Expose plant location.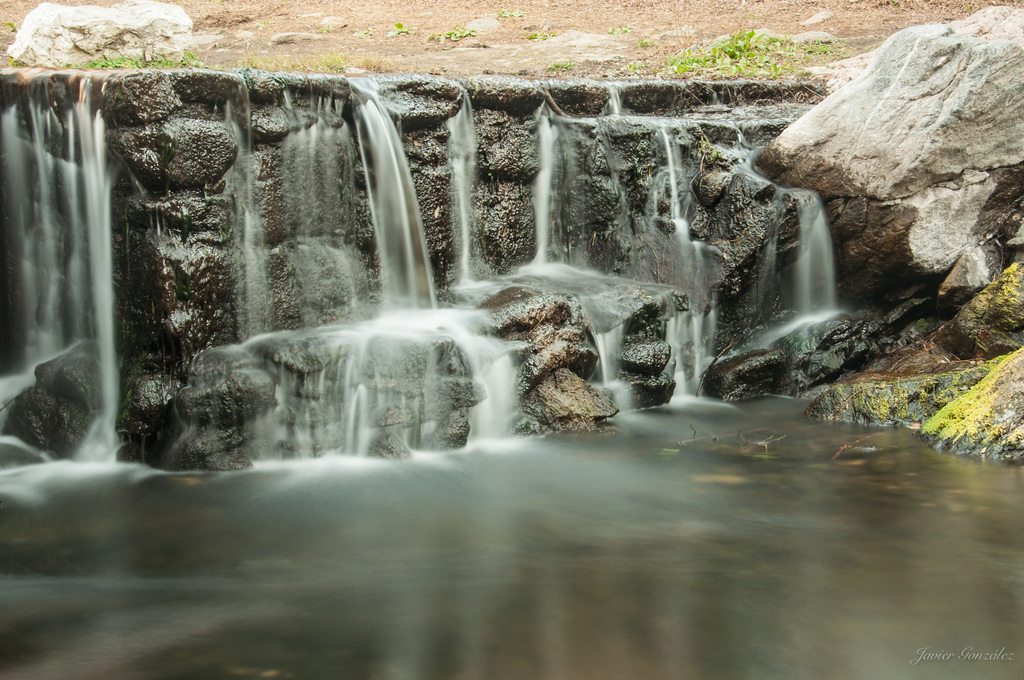
Exposed at bbox=[541, 60, 576, 74].
